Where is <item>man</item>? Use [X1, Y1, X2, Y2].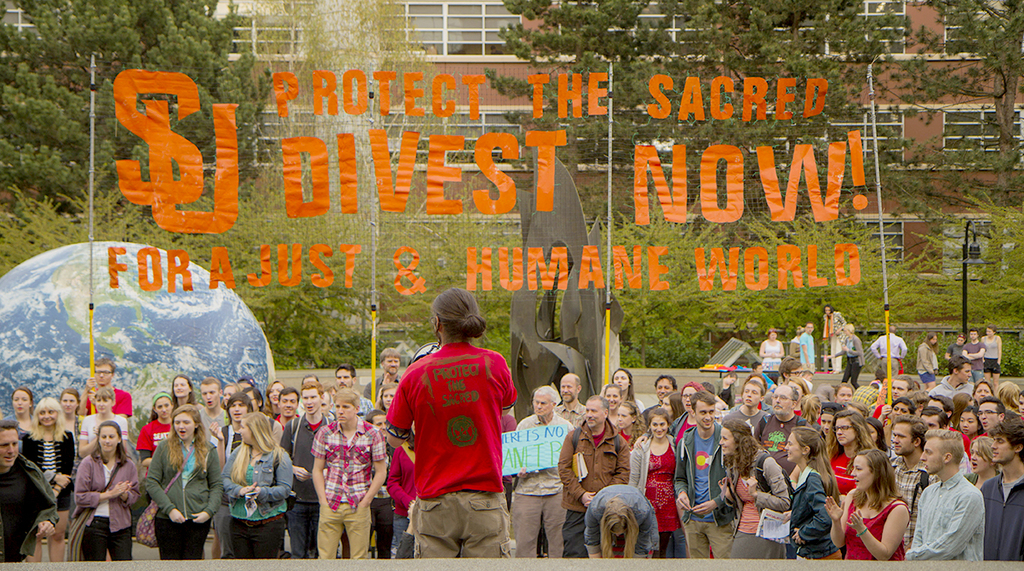
[974, 424, 1023, 560].
